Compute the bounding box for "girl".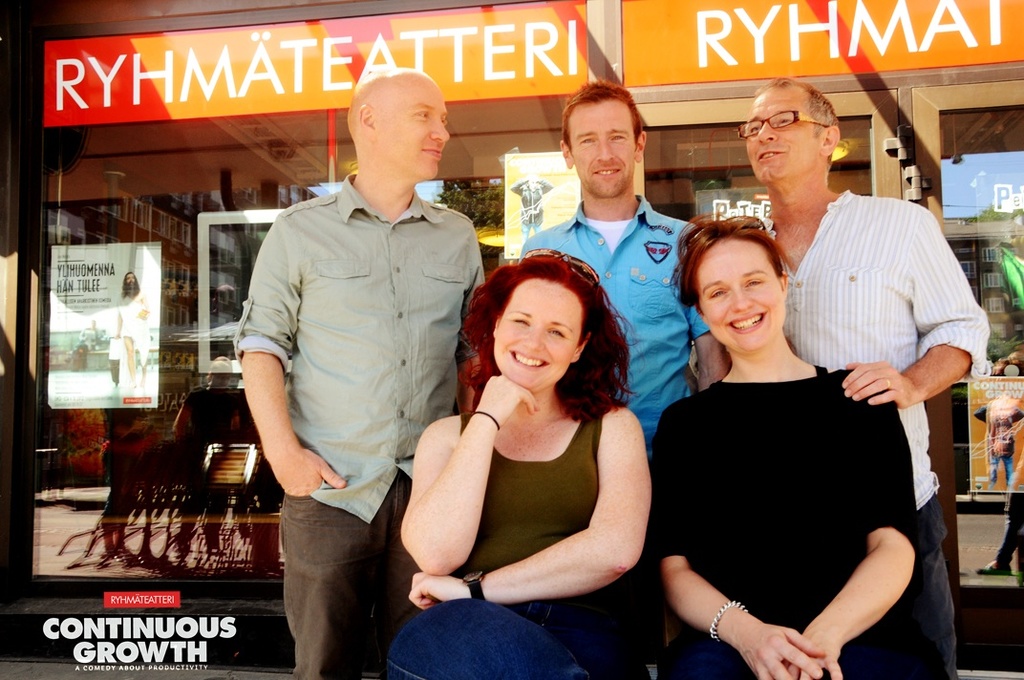
(410, 262, 608, 679).
